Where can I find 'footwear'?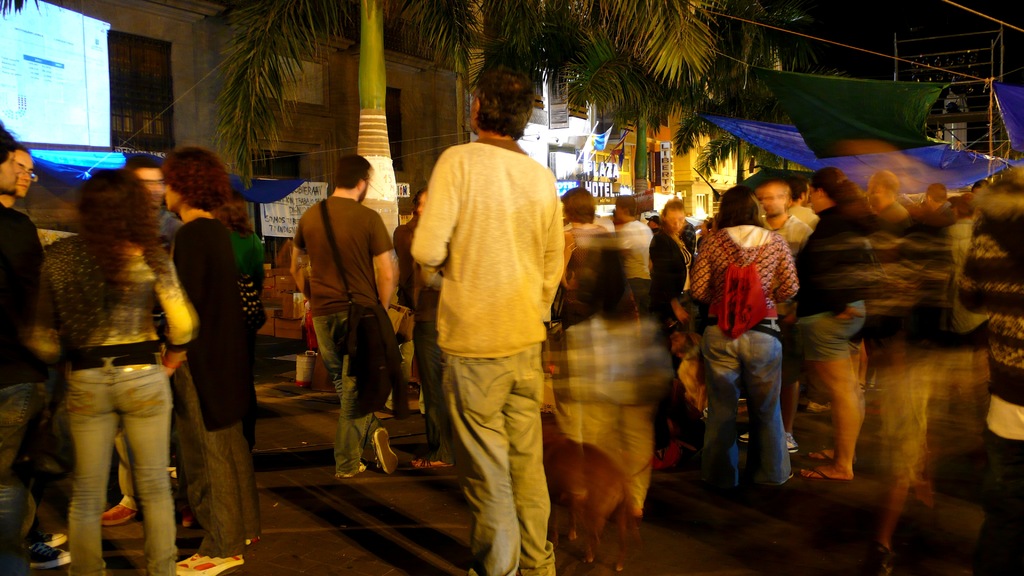
You can find it at pyautogui.locateOnScreen(173, 548, 248, 575).
